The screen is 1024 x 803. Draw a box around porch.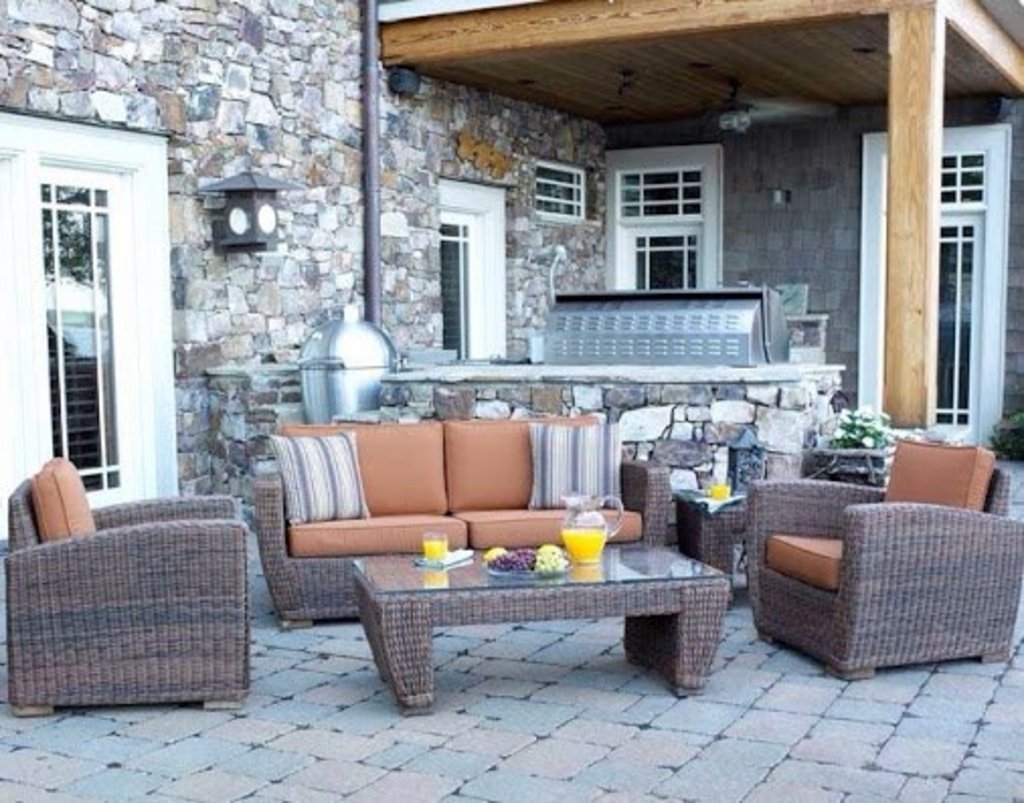
crop(0, 449, 1022, 801).
